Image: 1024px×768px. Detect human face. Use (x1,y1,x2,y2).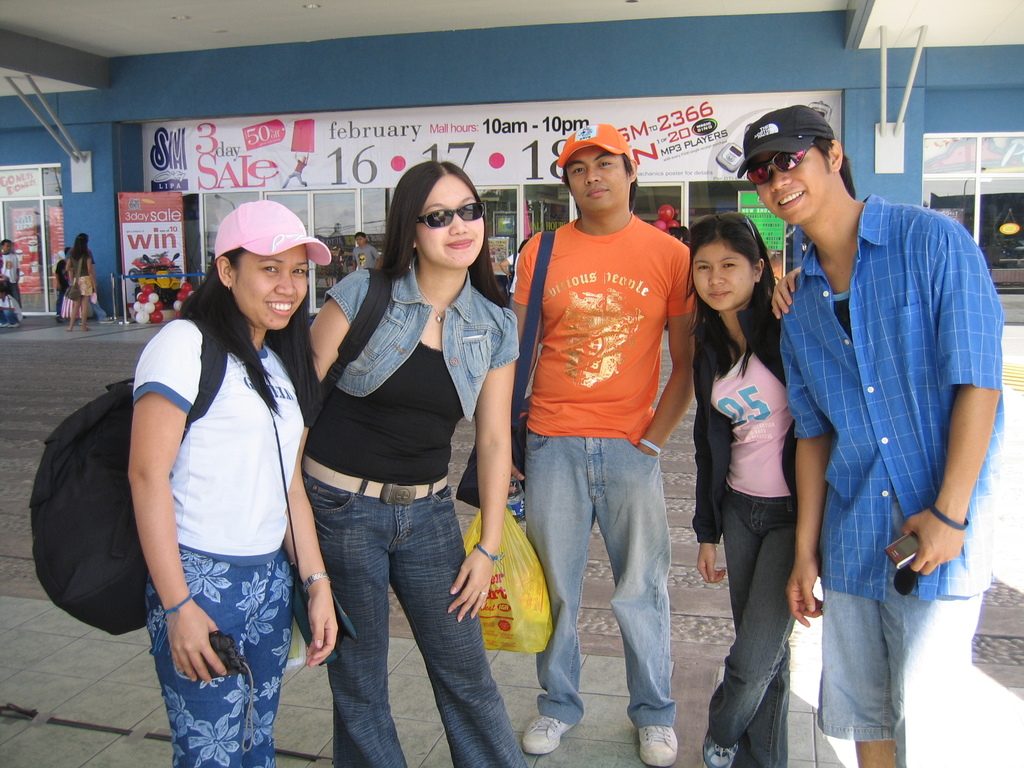
(756,156,829,225).
